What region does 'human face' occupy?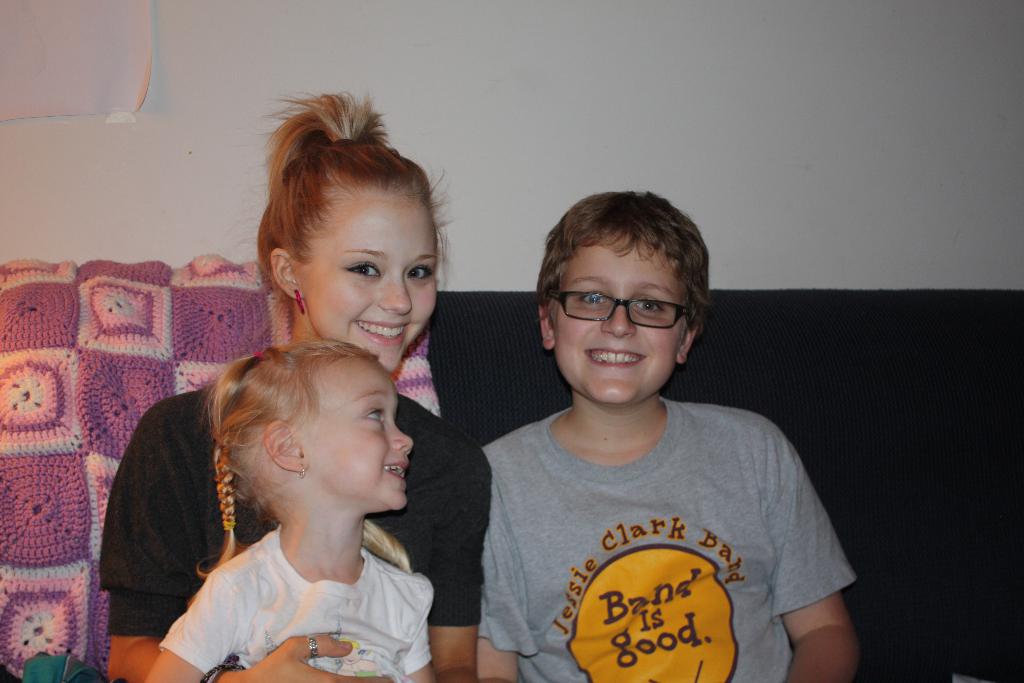
pyautogui.locateOnScreen(300, 363, 414, 509).
